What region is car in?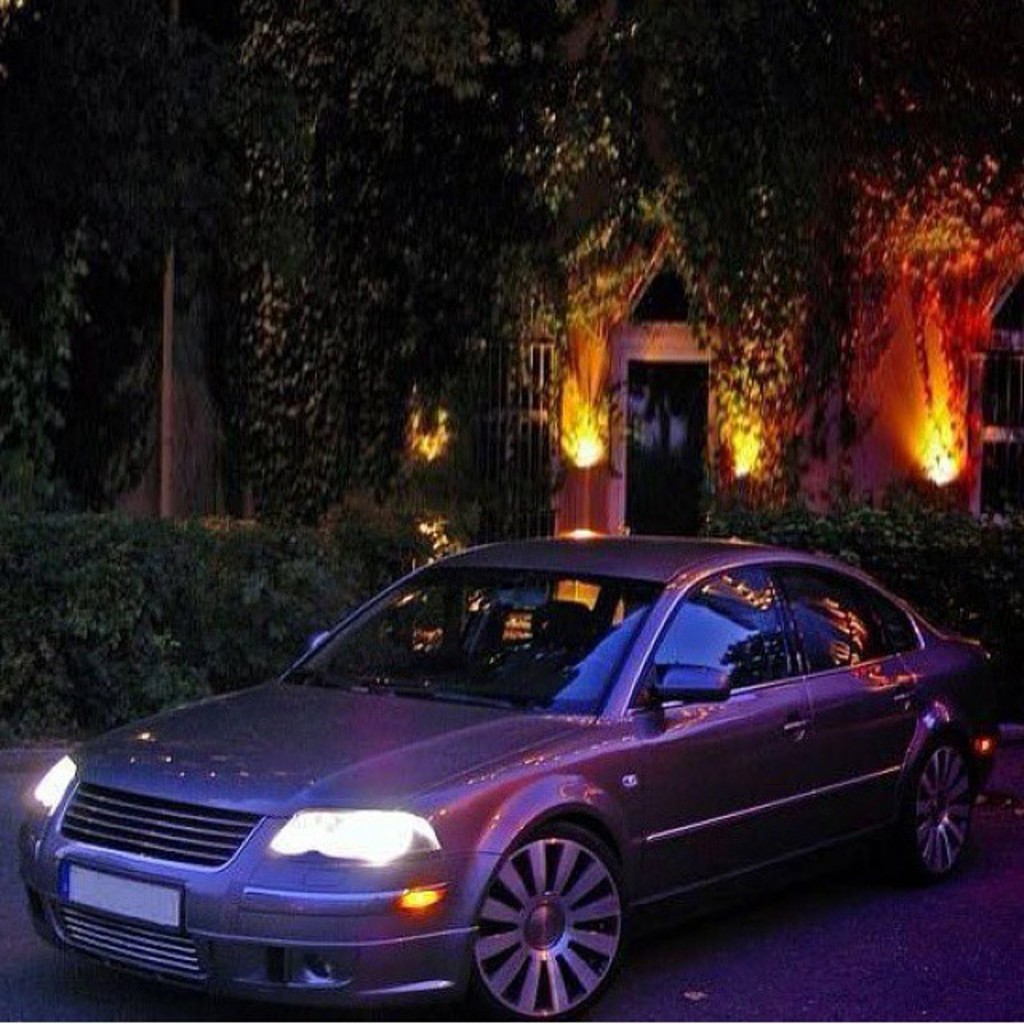
bbox(0, 566, 1016, 1013).
